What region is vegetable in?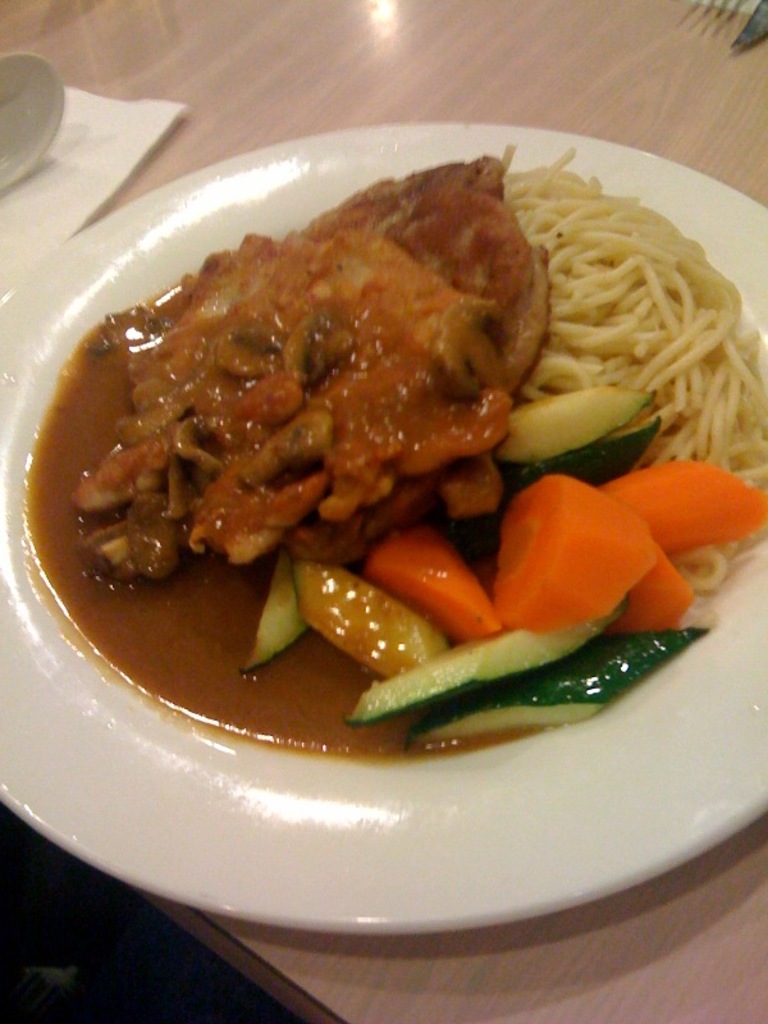
<box>484,466,658,625</box>.
